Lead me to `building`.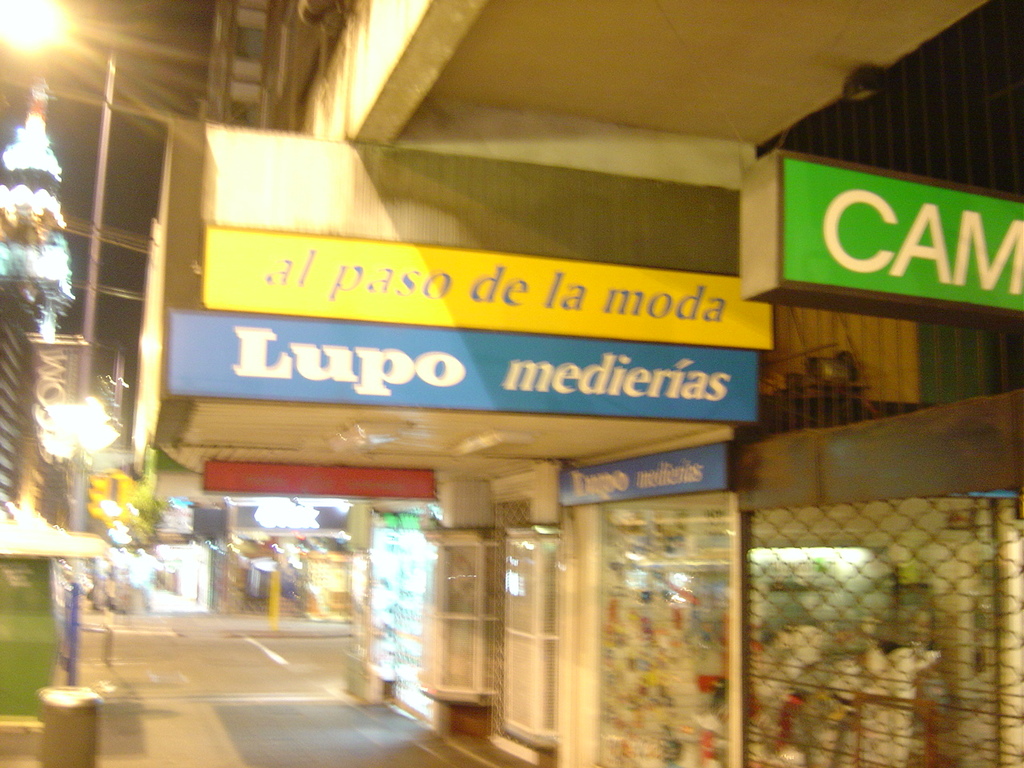
Lead to [x1=266, y1=0, x2=1023, y2=767].
